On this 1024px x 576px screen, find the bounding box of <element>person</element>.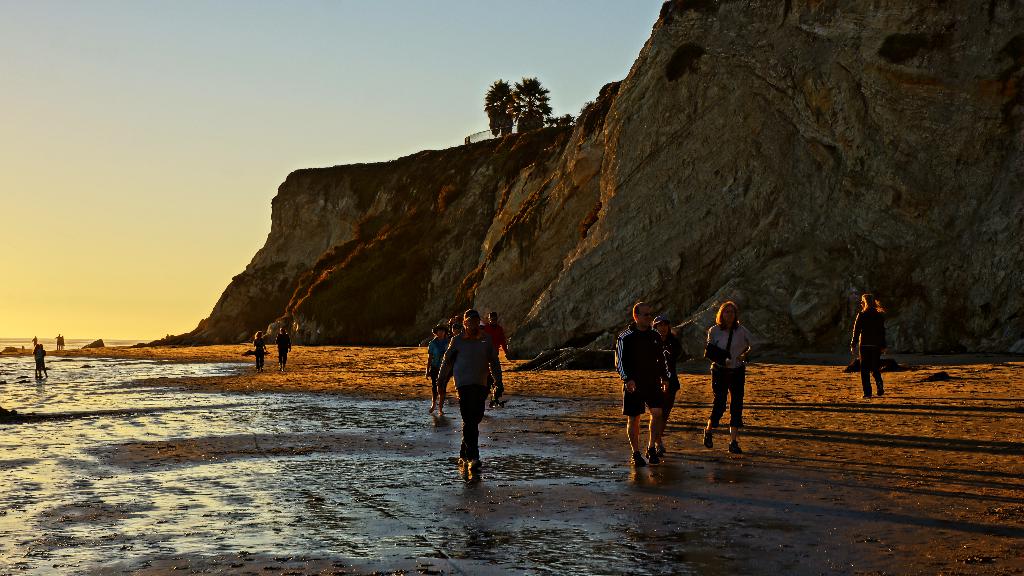
Bounding box: crop(276, 326, 294, 370).
